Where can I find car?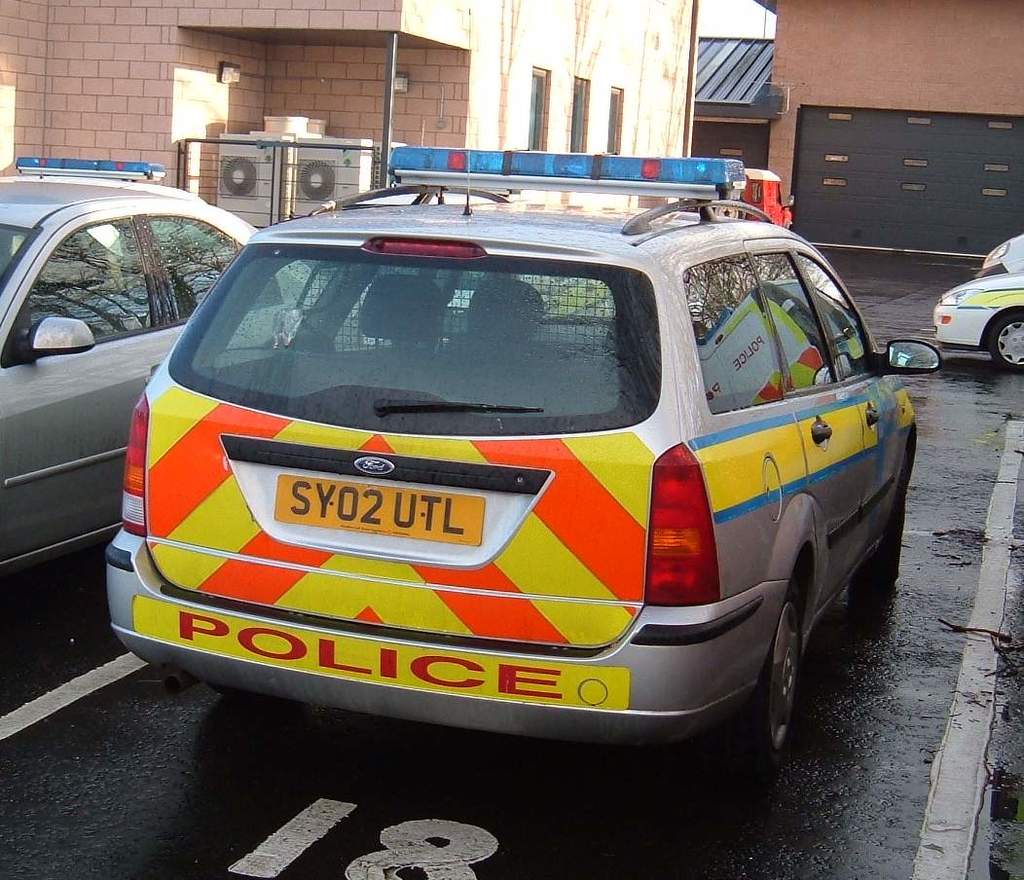
You can find it at [x1=0, y1=156, x2=367, y2=586].
